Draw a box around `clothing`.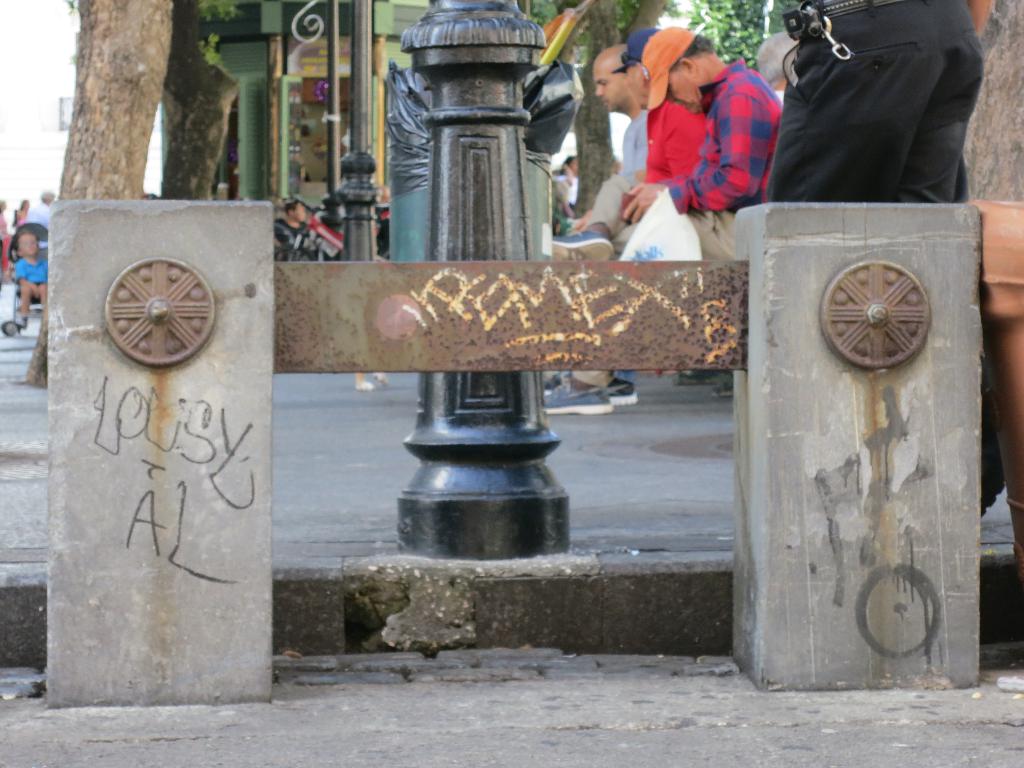
region(573, 60, 781, 388).
